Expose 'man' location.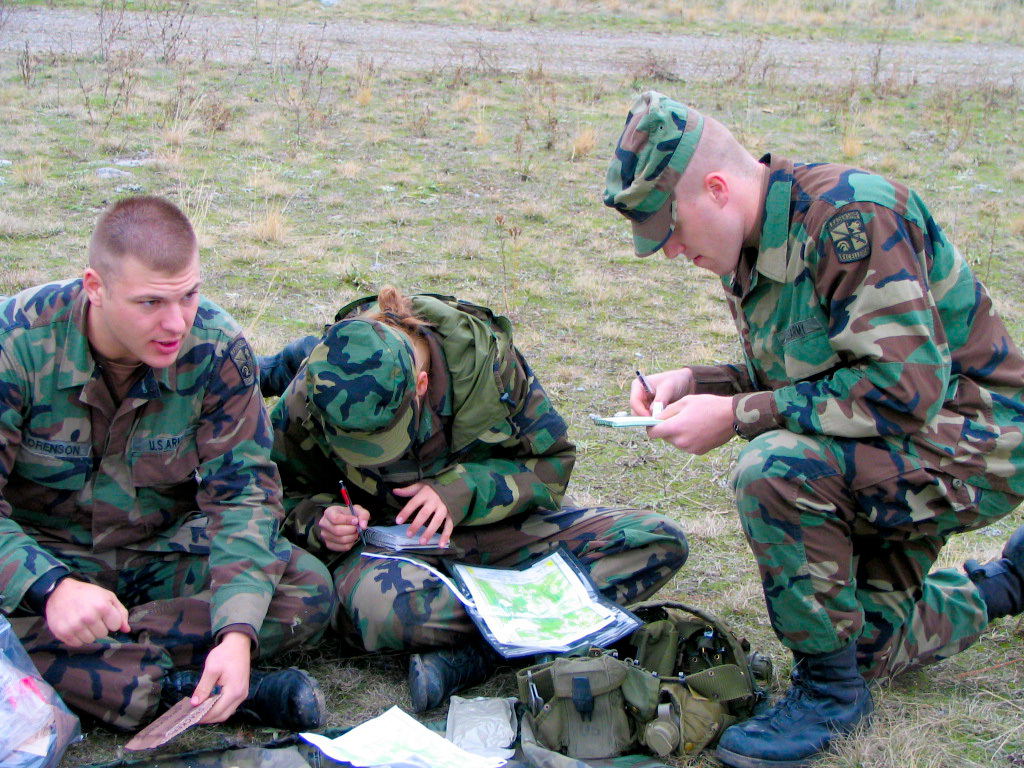
Exposed at <region>596, 99, 1014, 738</region>.
